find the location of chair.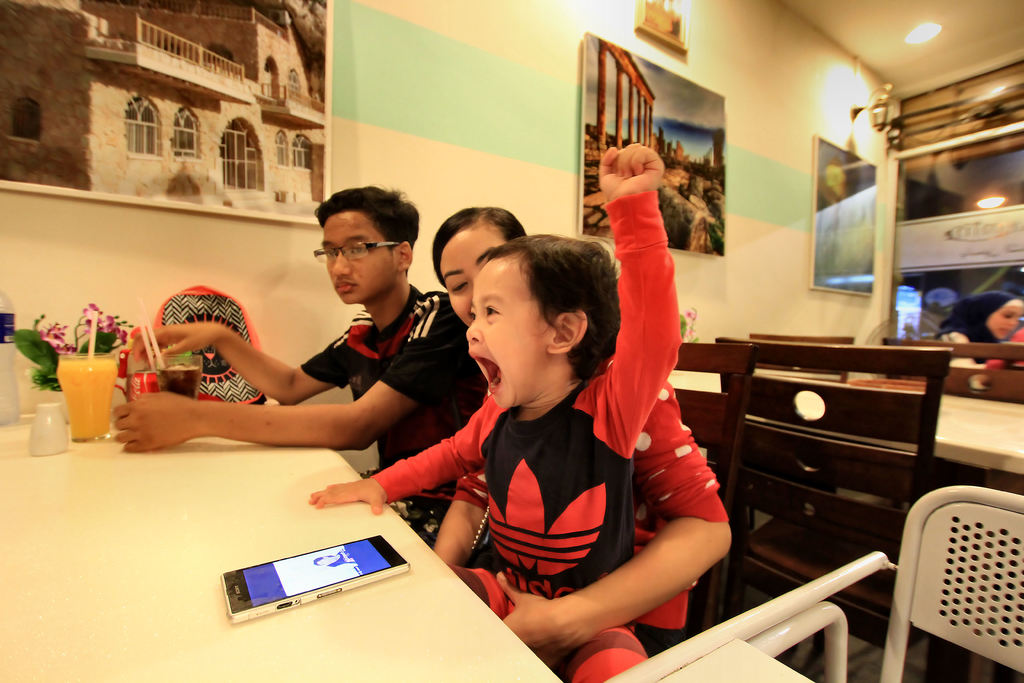
Location: [x1=932, y1=335, x2=1023, y2=404].
